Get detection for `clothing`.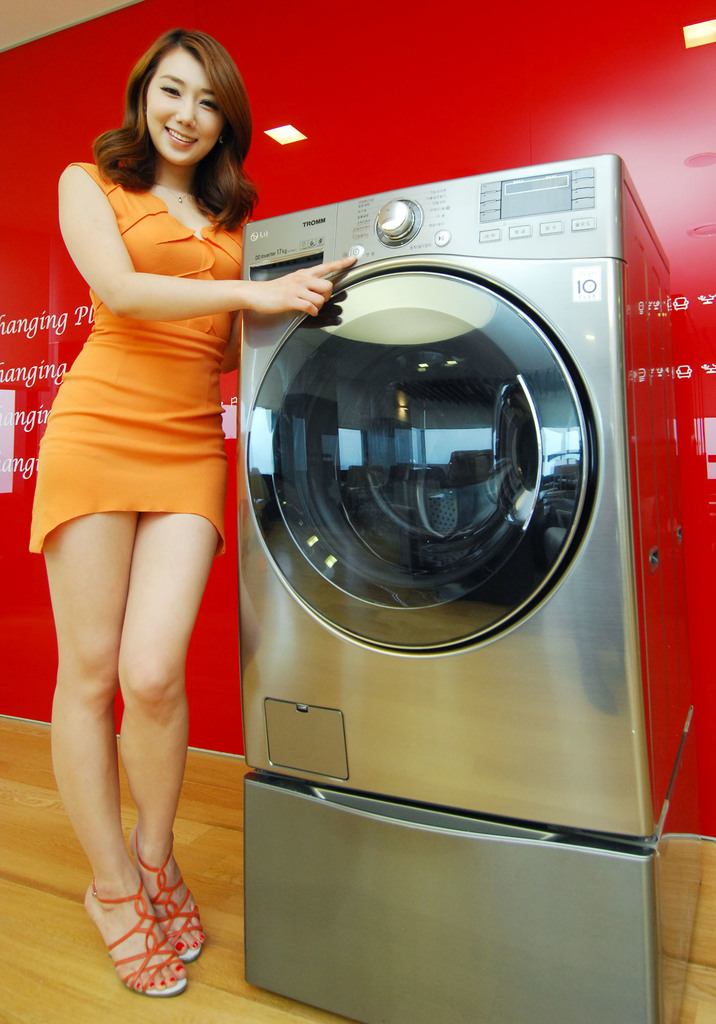
Detection: select_region(44, 136, 273, 577).
